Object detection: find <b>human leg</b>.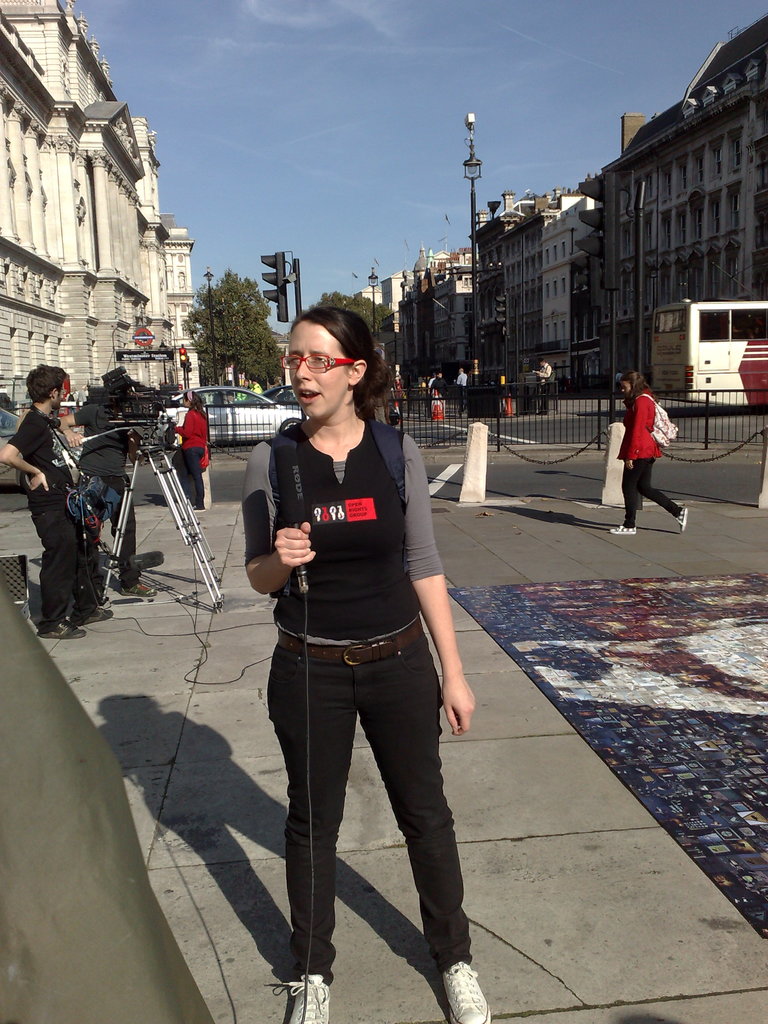
rect(632, 430, 690, 533).
